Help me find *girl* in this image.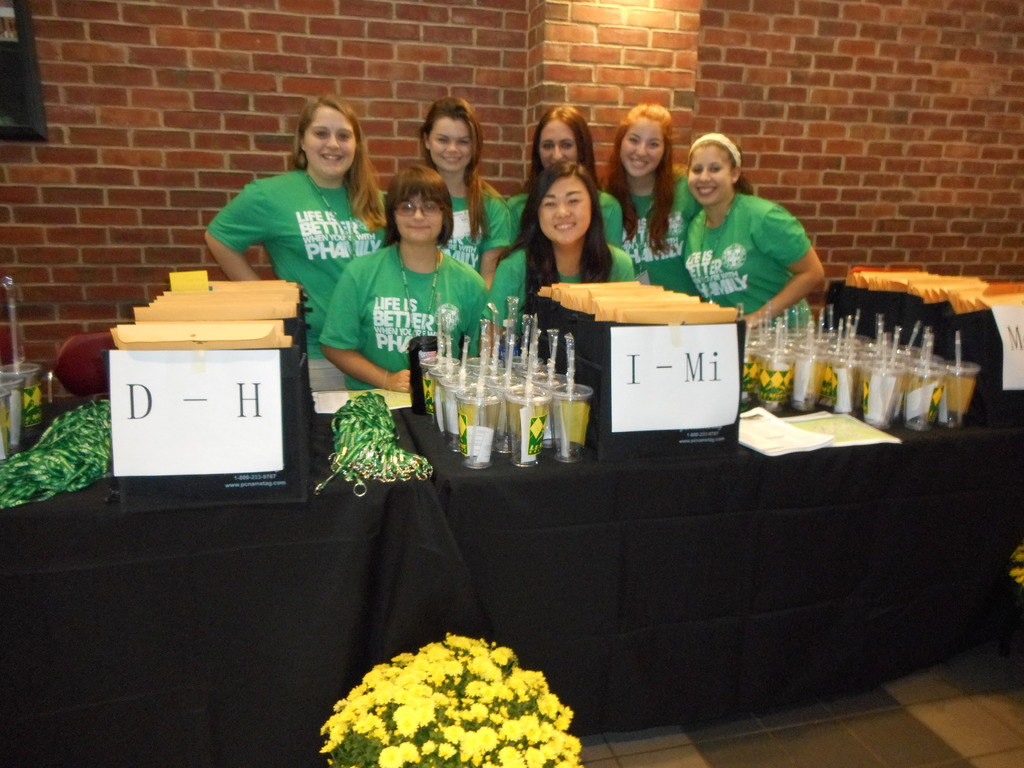
Found it: pyautogui.locateOnScreen(605, 100, 695, 295).
